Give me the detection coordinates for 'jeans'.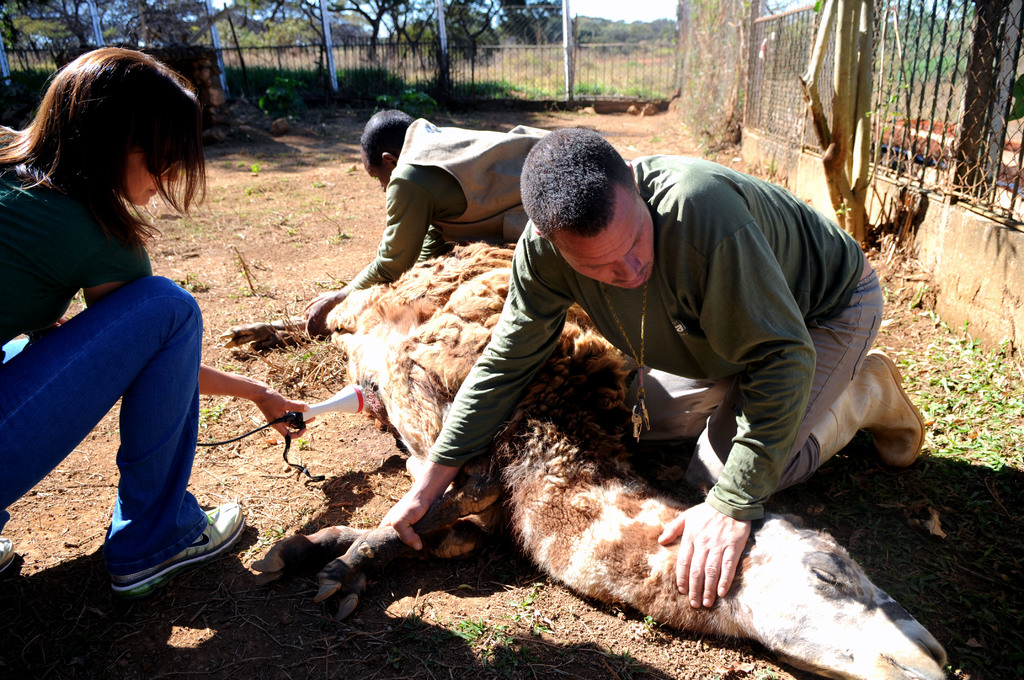
621, 273, 890, 498.
